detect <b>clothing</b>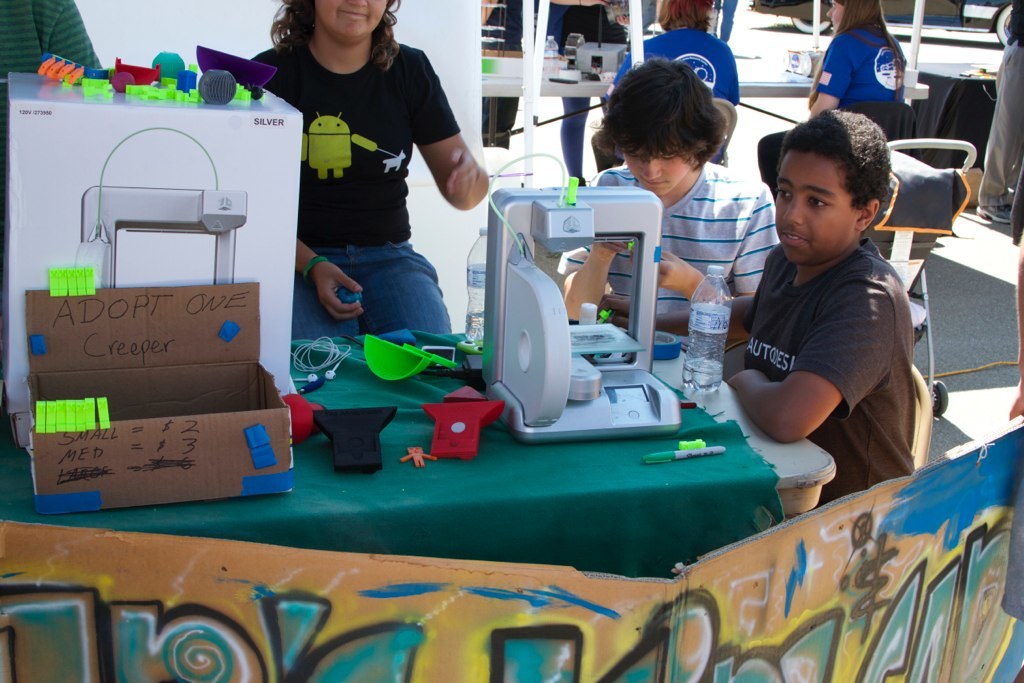
Rect(609, 31, 742, 157)
